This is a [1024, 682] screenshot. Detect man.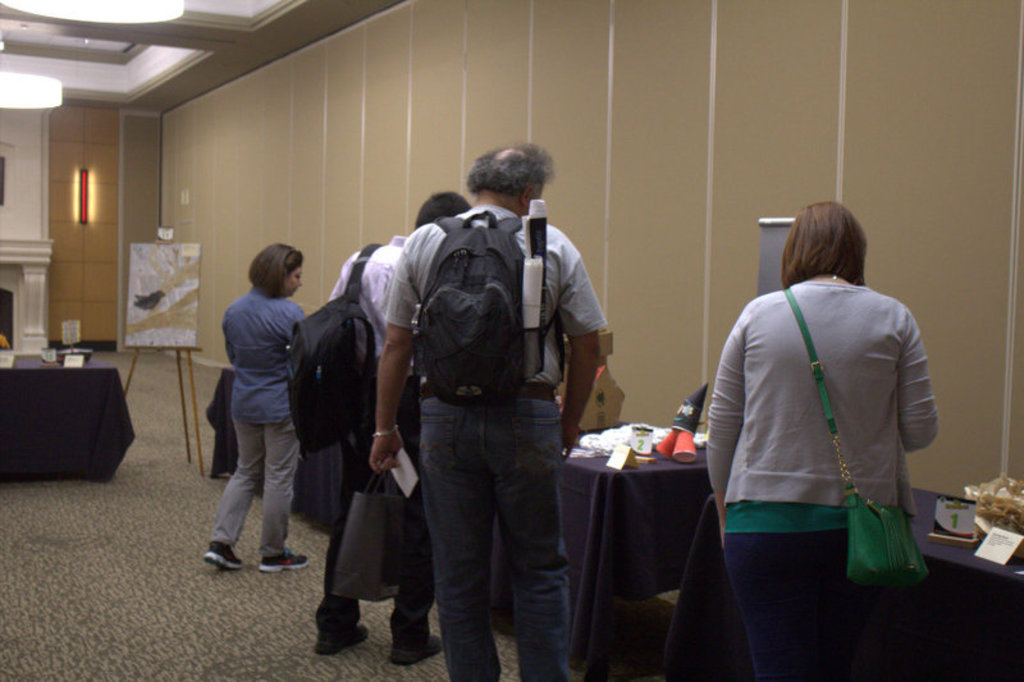
319,192,468,665.
